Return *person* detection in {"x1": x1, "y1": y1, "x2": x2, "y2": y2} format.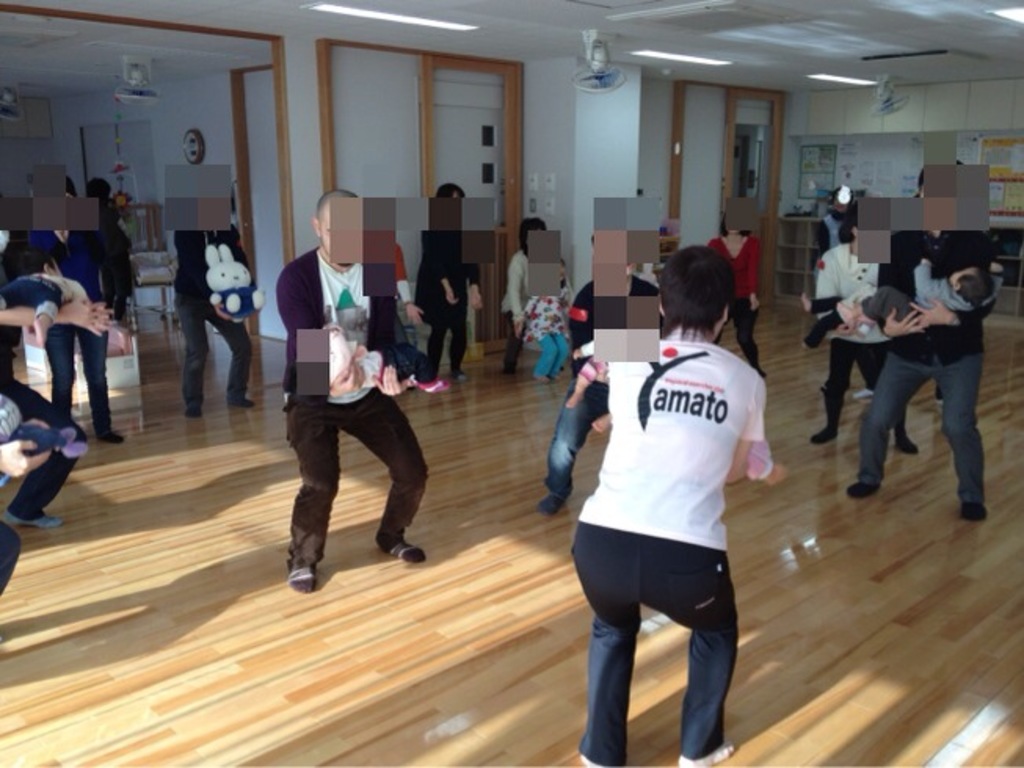
{"x1": 833, "y1": 218, "x2": 982, "y2": 342}.
